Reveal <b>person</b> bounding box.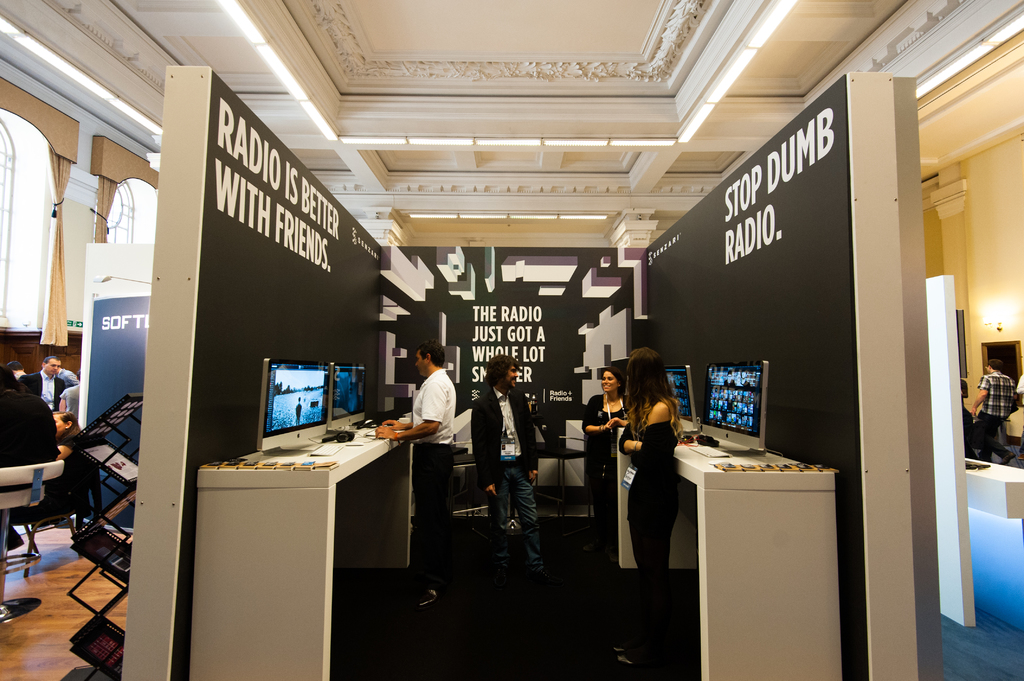
Revealed: 369/336/461/622.
